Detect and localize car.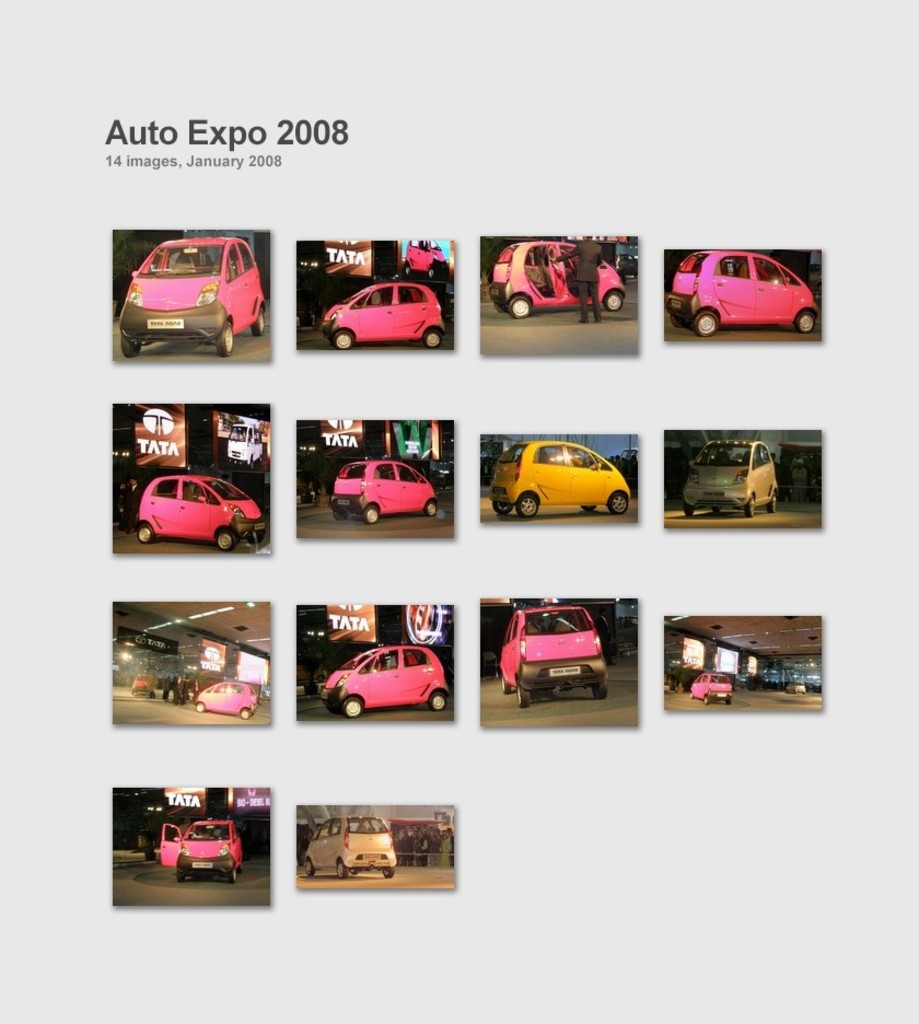
Localized at [x1=492, y1=439, x2=633, y2=520].
